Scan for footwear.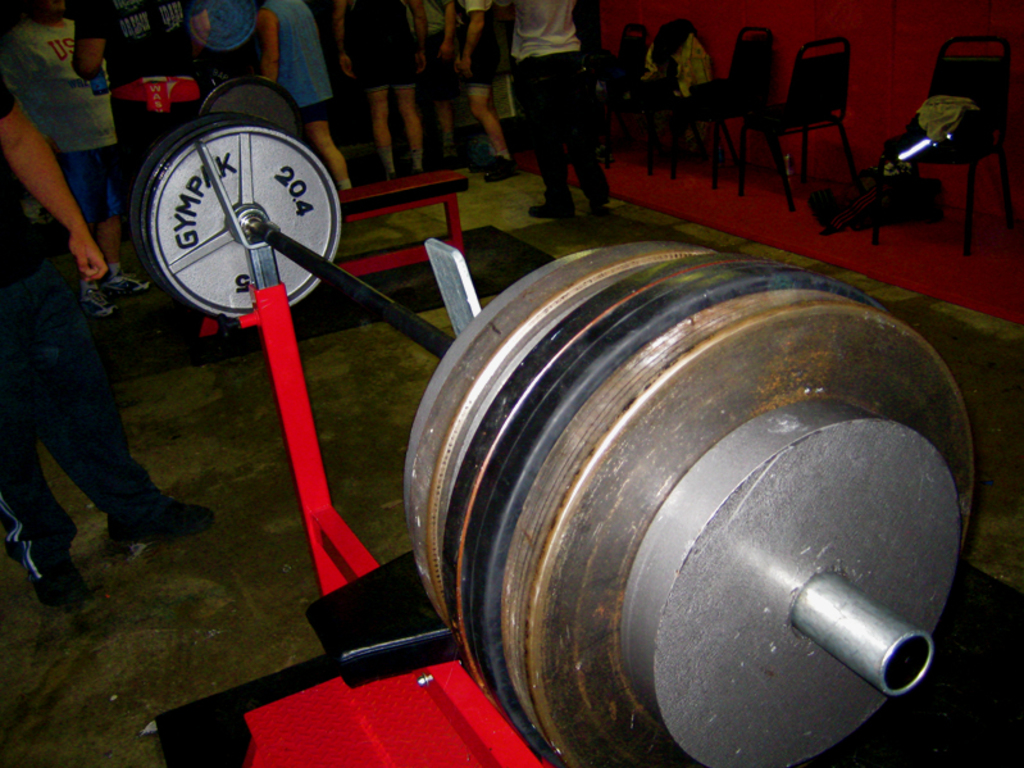
Scan result: pyautogui.locateOnScreen(67, 268, 119, 328).
